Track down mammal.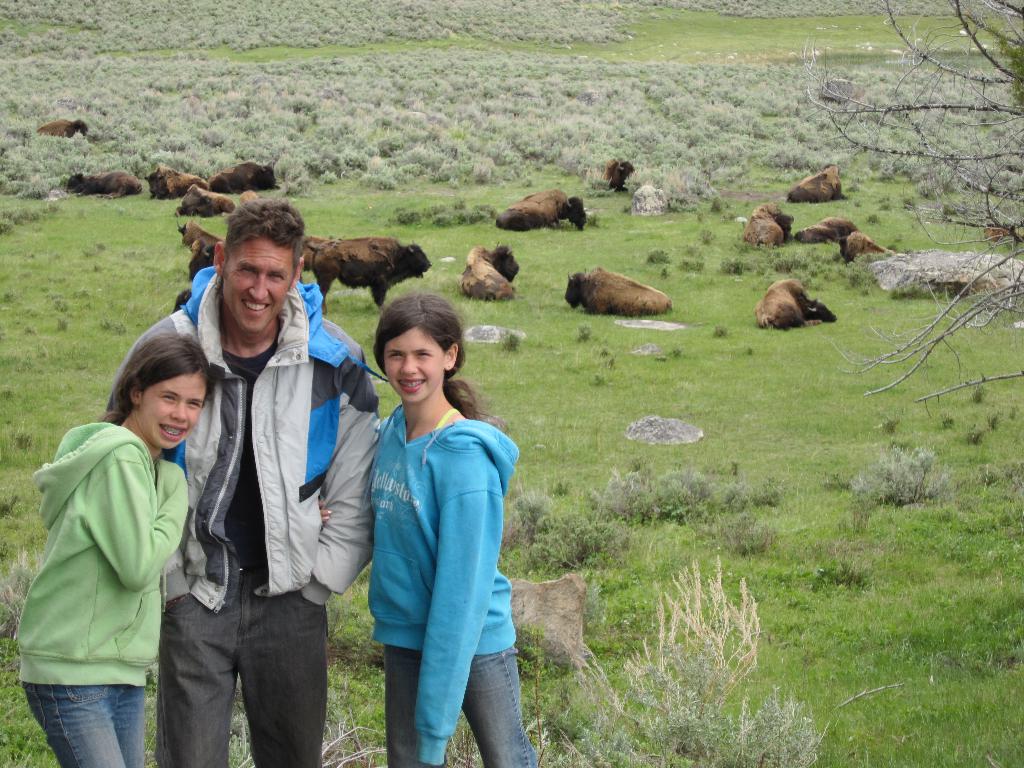
Tracked to 983,220,1023,241.
